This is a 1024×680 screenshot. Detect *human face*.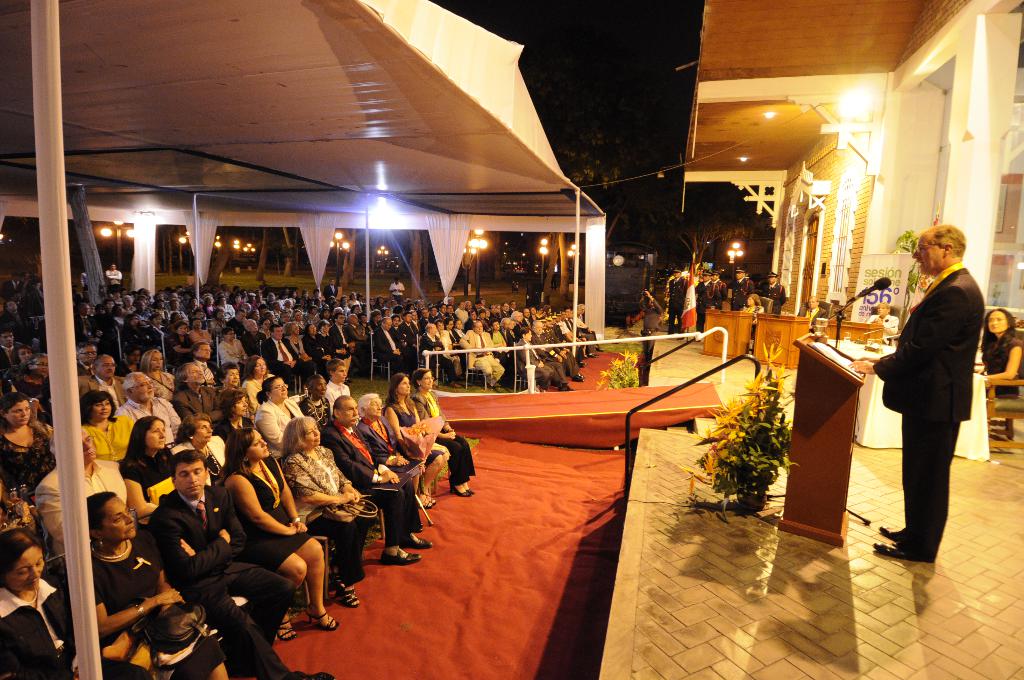
x1=412, y1=311, x2=420, y2=321.
